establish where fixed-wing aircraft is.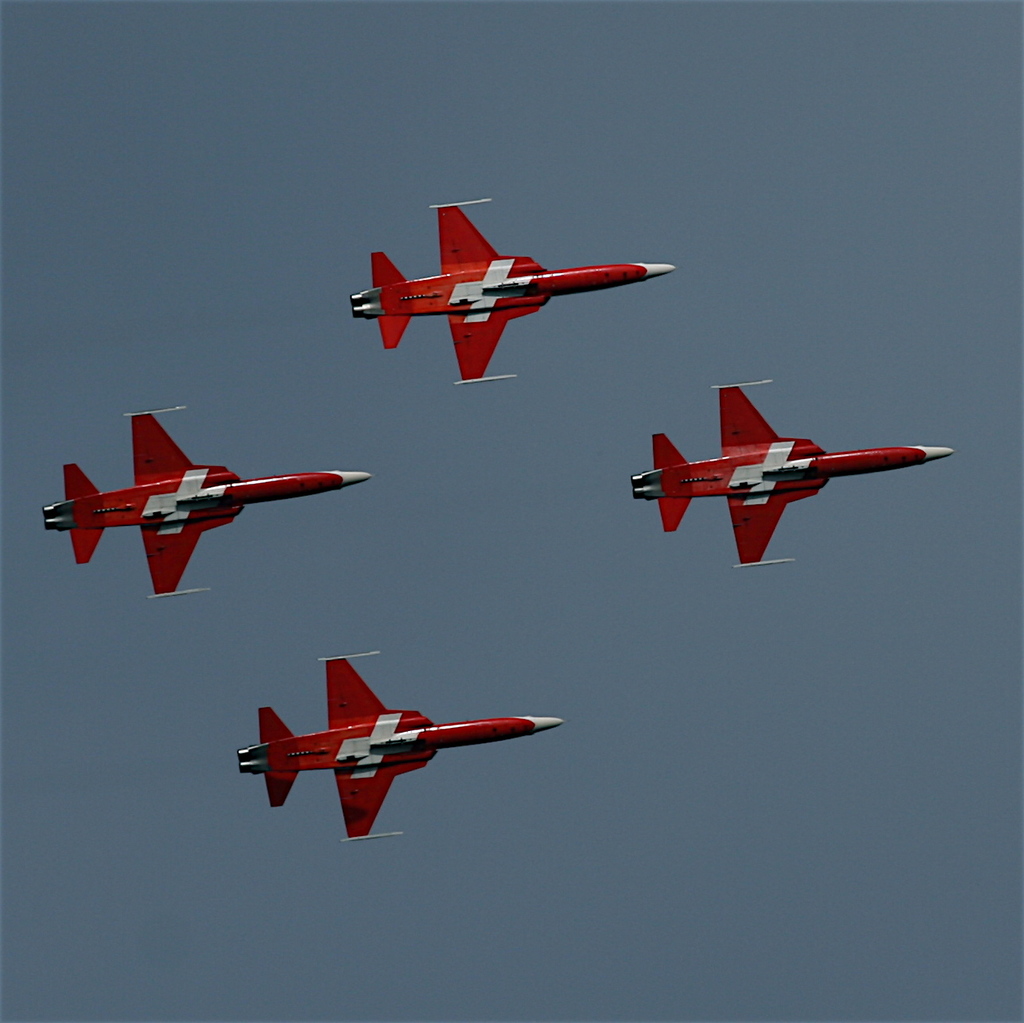
Established at {"x1": 631, "y1": 373, "x2": 956, "y2": 574}.
